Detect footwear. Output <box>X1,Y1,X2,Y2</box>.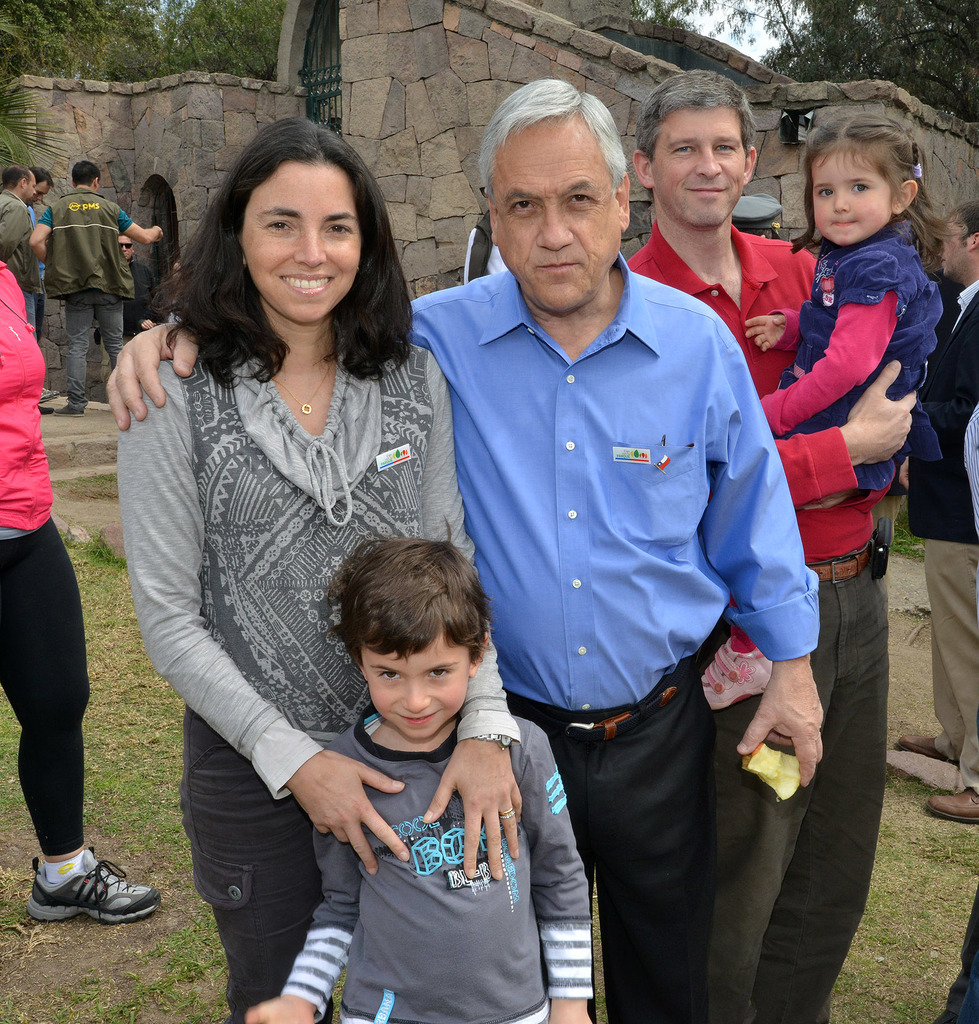
<box>926,788,978,826</box>.
